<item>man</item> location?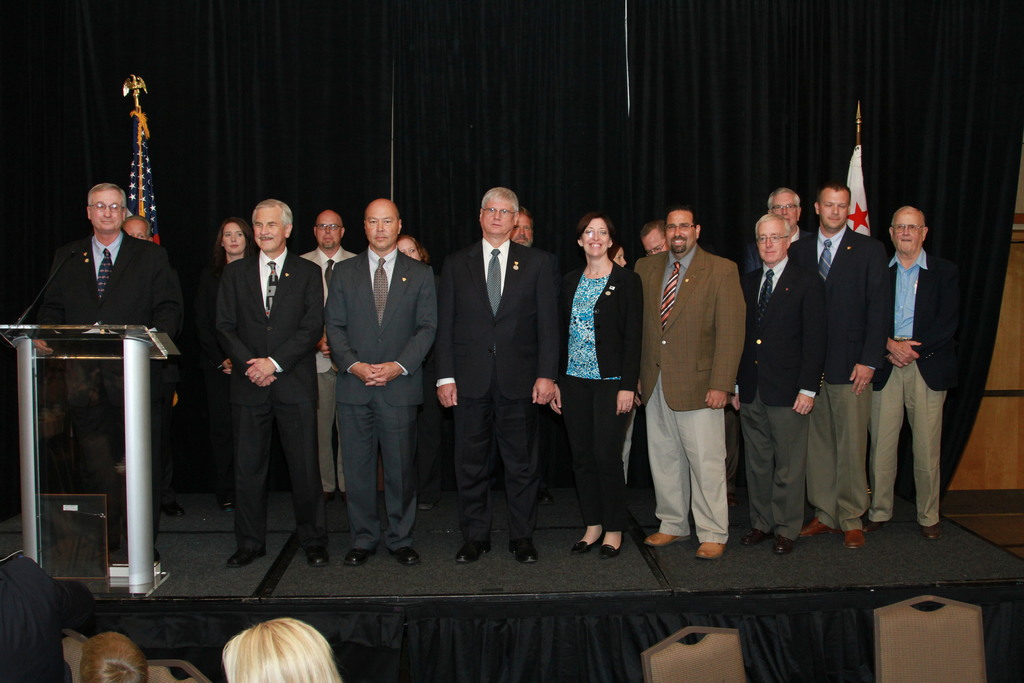
box(652, 194, 773, 577)
